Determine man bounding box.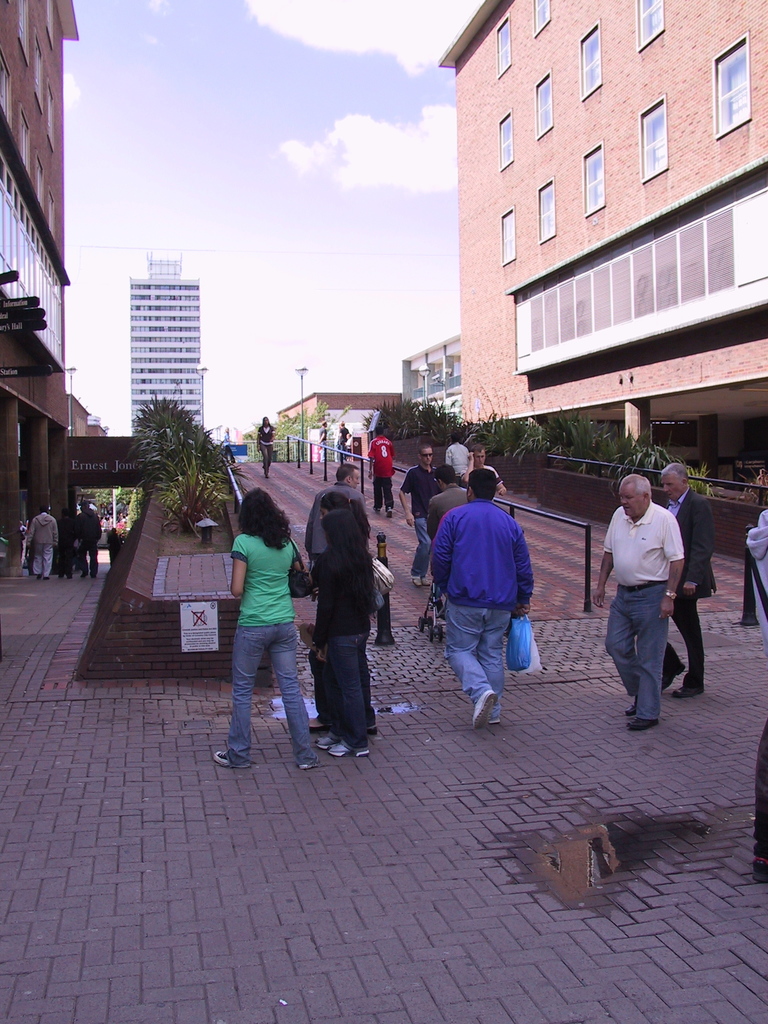
Determined: x1=26 y1=504 x2=58 y2=581.
